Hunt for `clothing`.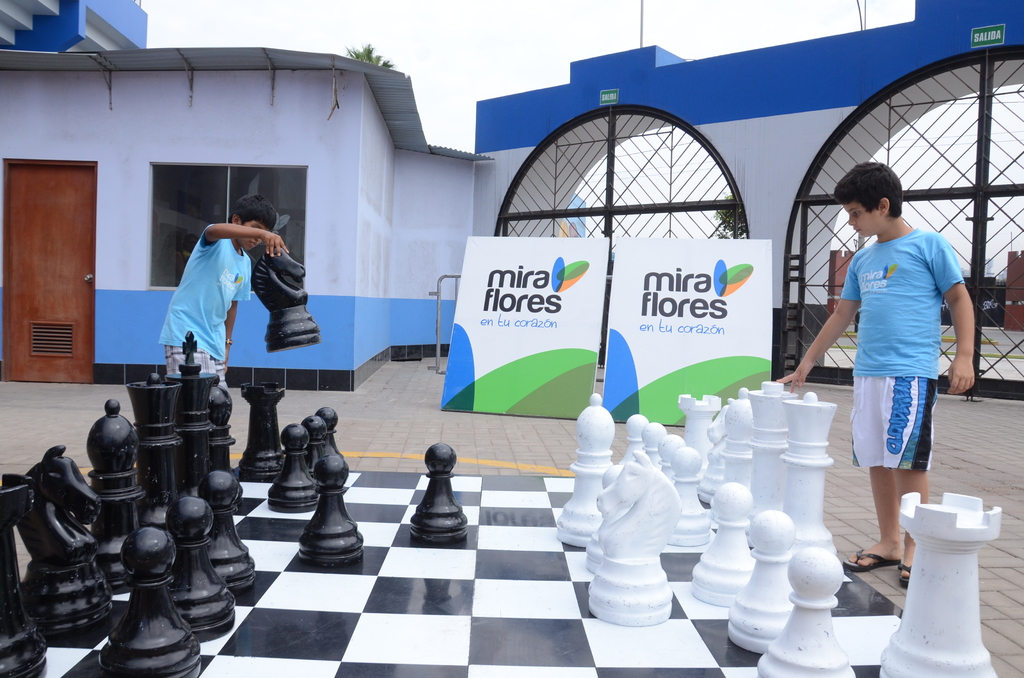
Hunted down at (155, 221, 248, 398).
